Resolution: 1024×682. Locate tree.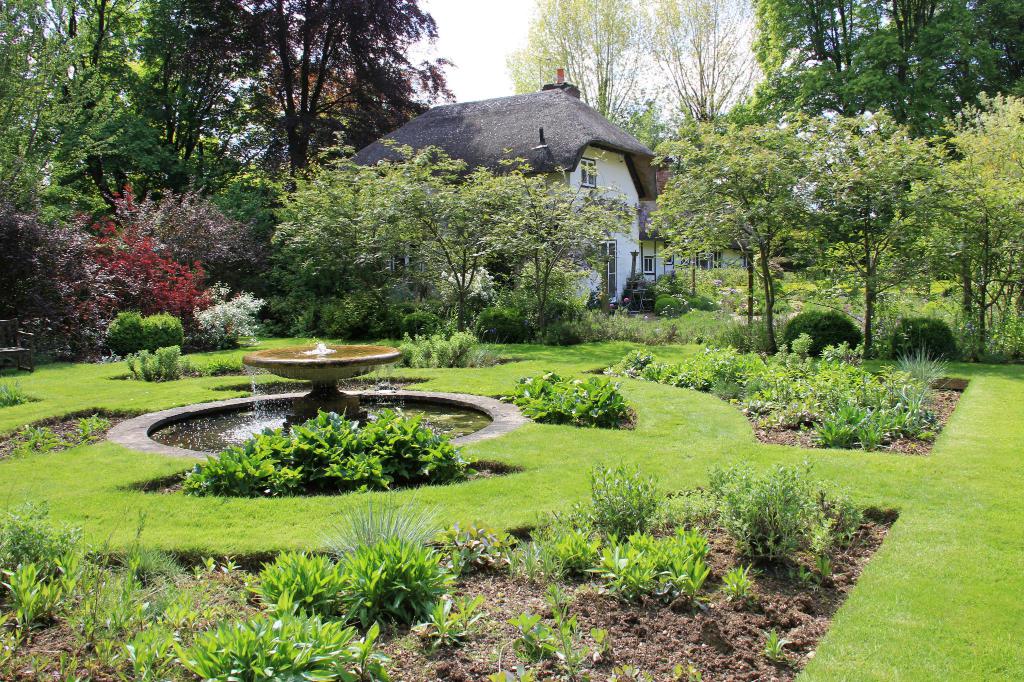
bbox(152, 0, 267, 180).
